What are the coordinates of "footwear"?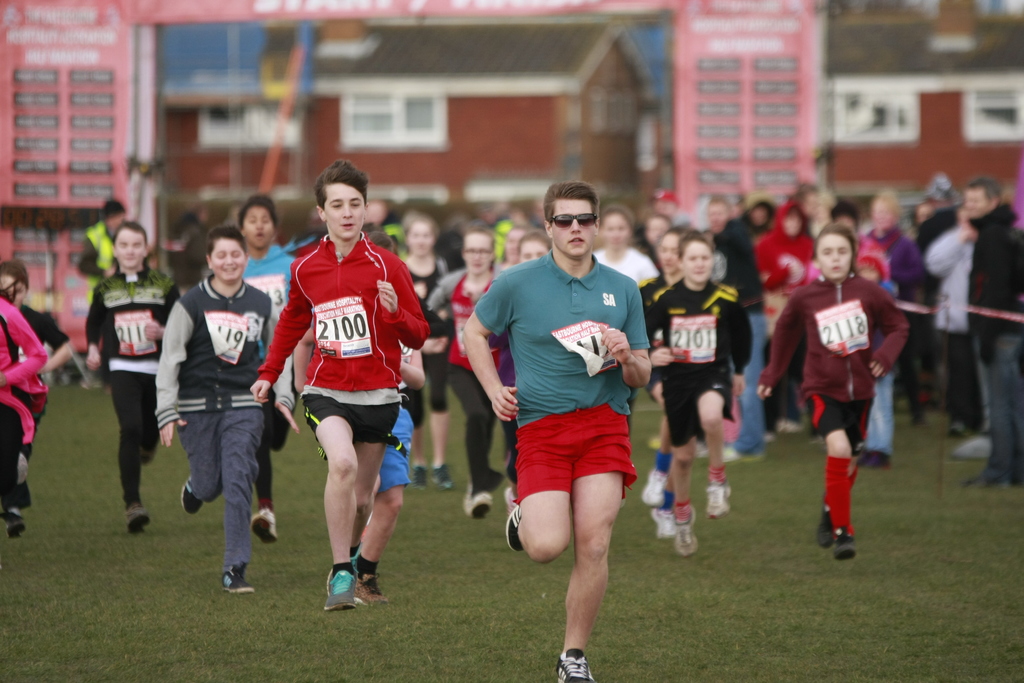
{"left": 832, "top": 528, "right": 856, "bottom": 562}.
